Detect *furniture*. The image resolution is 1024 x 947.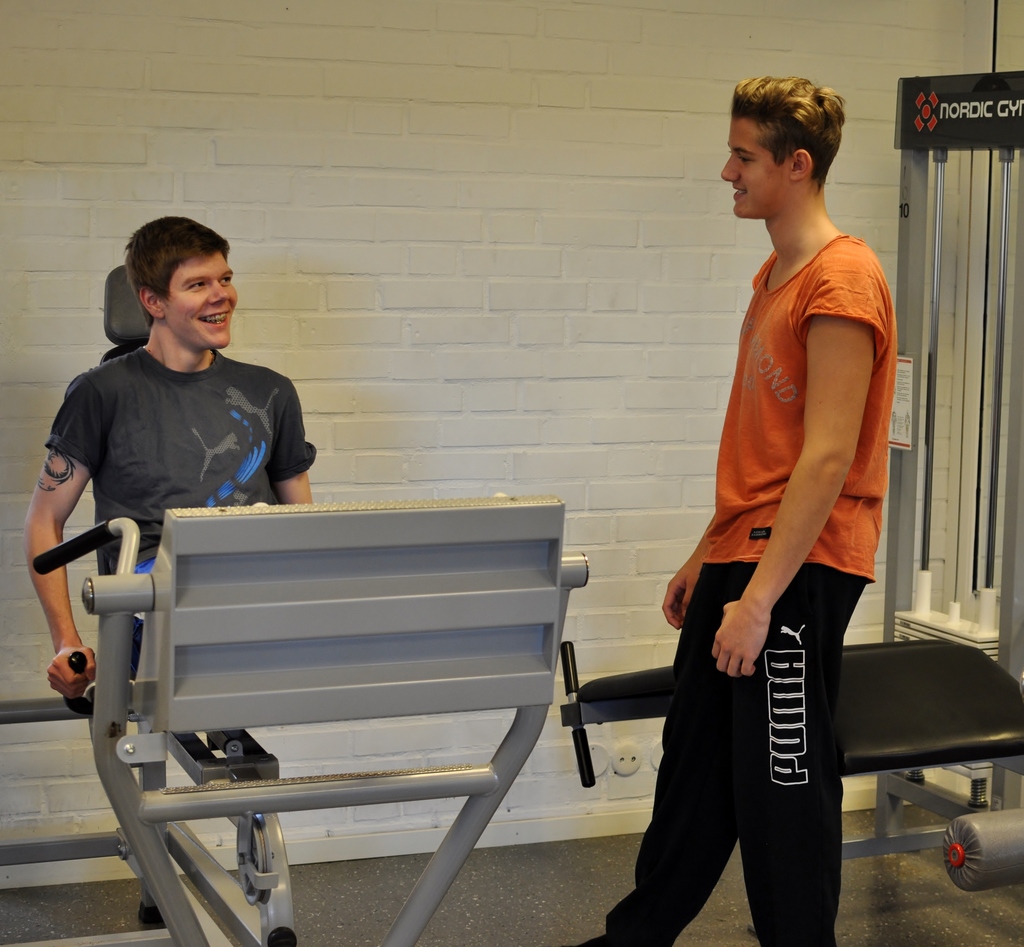
[562,71,1023,898].
